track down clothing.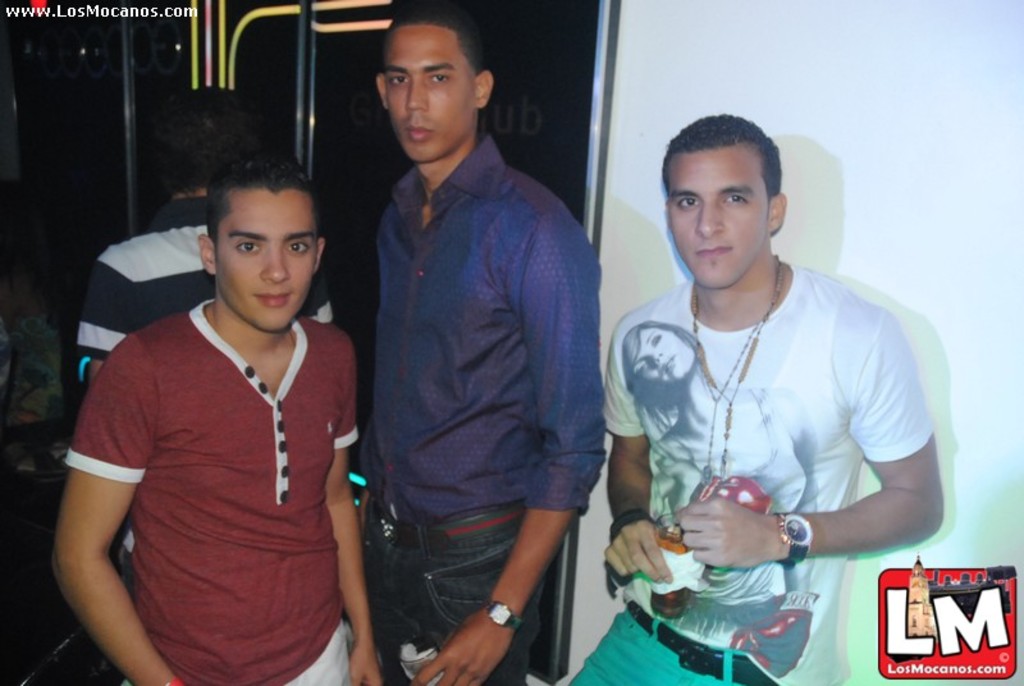
Tracked to 566,260,934,685.
